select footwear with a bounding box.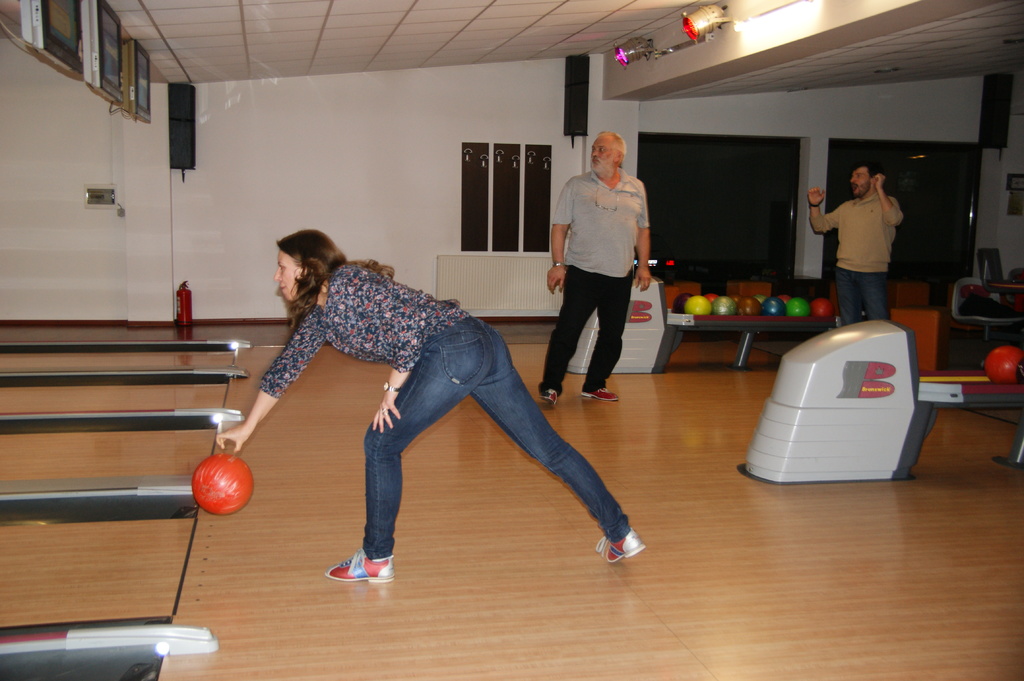
<box>323,550,392,586</box>.
